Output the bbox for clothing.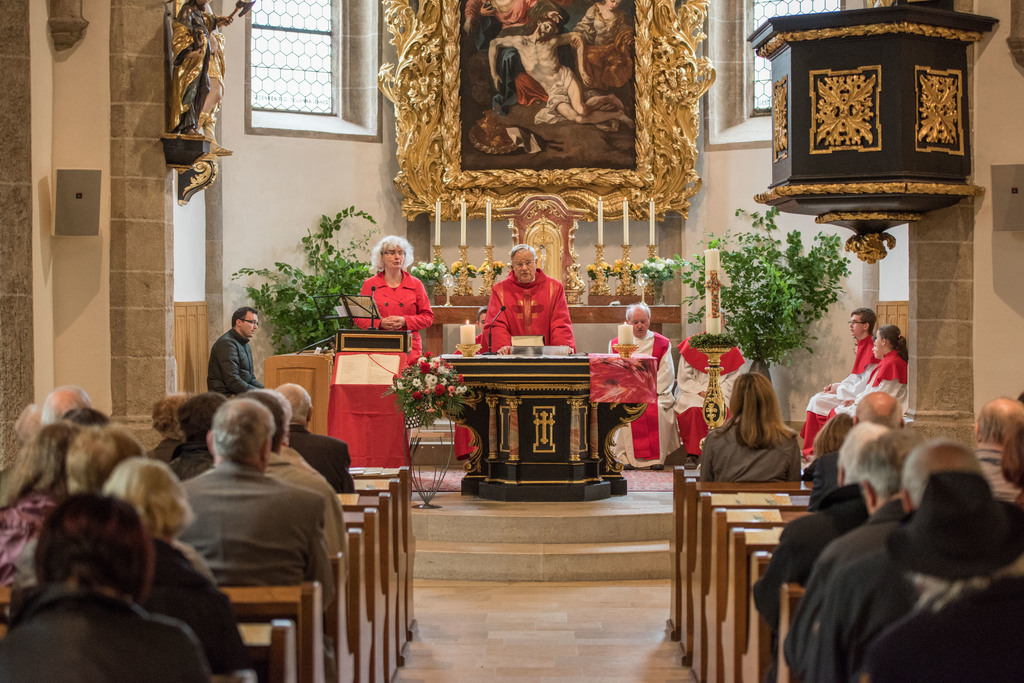
<box>753,482,870,626</box>.
